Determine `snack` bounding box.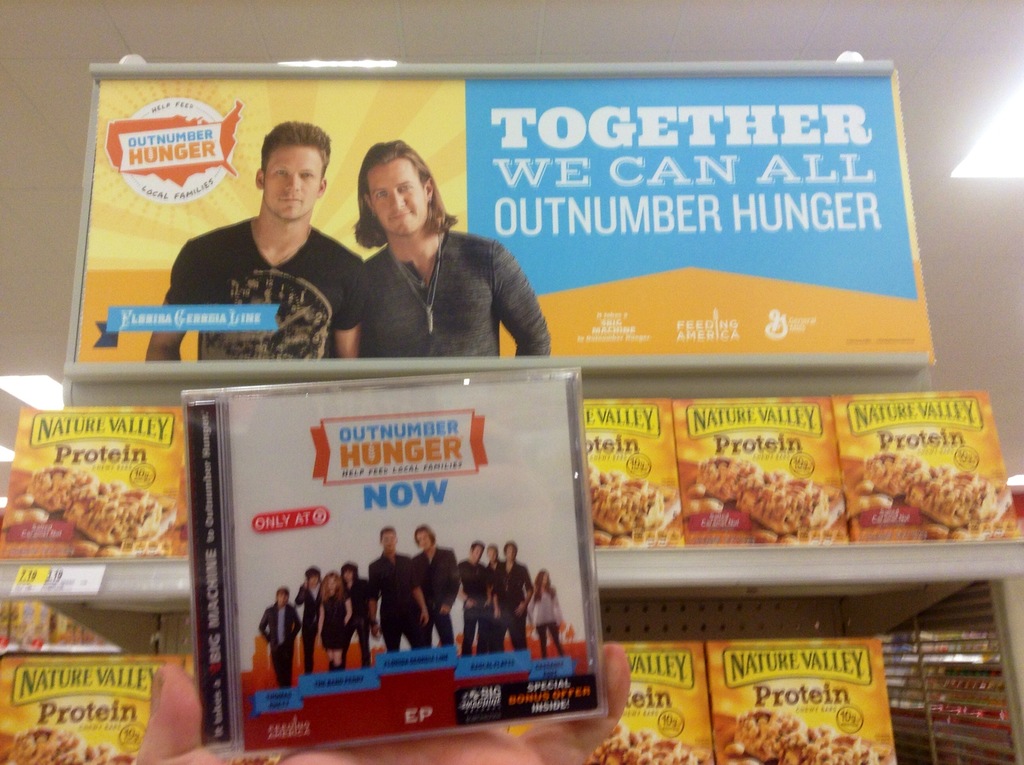
Determined: bbox=(745, 471, 836, 538).
